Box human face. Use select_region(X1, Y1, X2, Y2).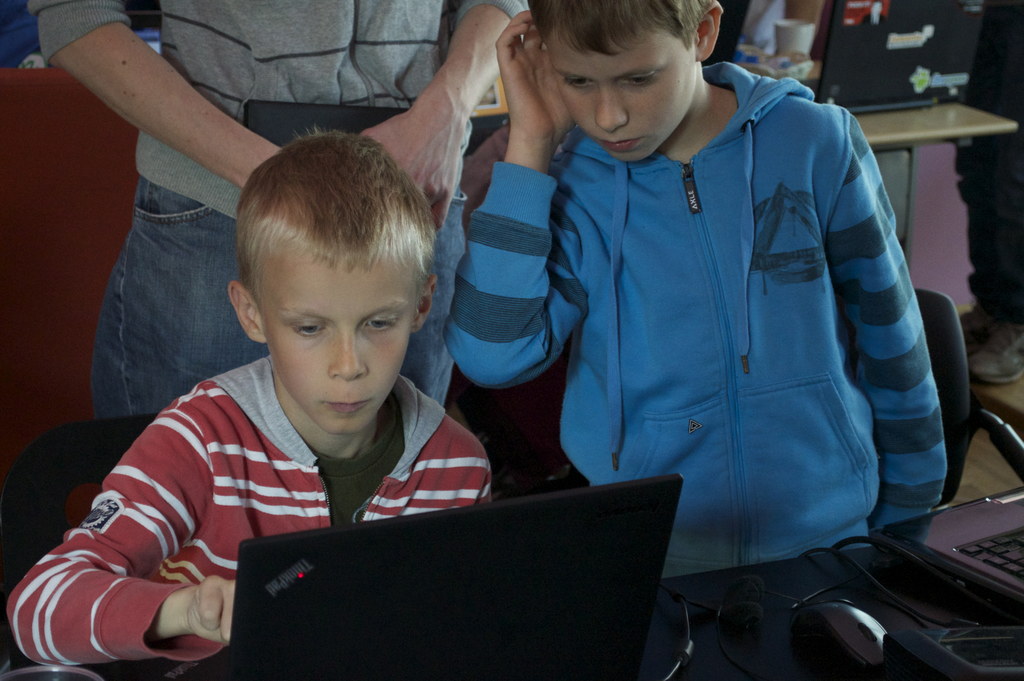
select_region(260, 251, 420, 439).
